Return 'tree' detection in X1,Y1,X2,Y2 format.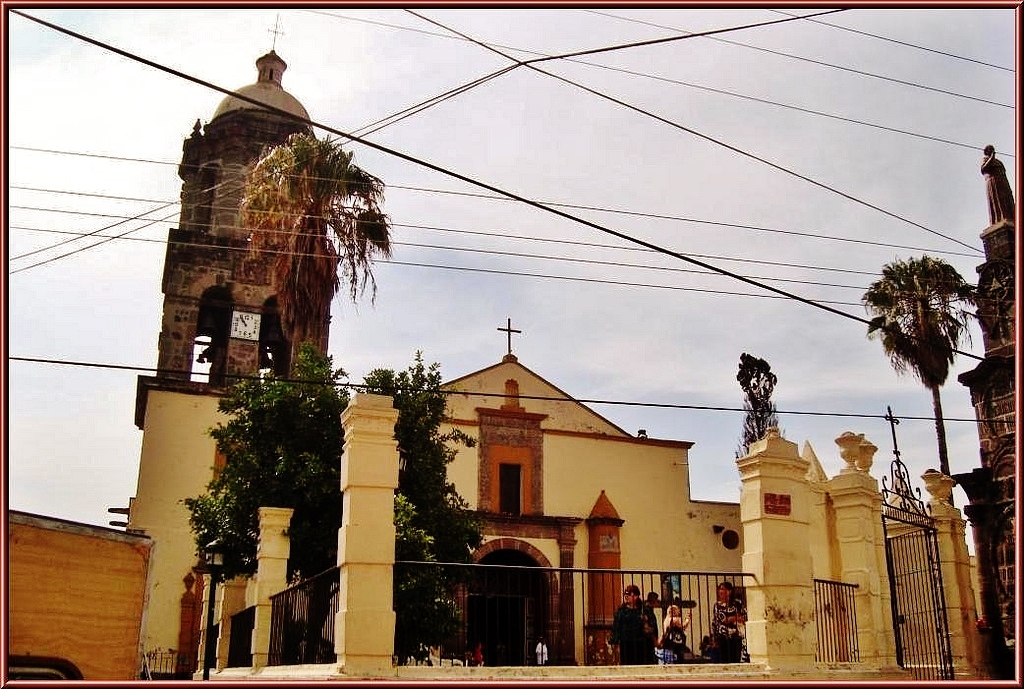
175,333,481,663.
